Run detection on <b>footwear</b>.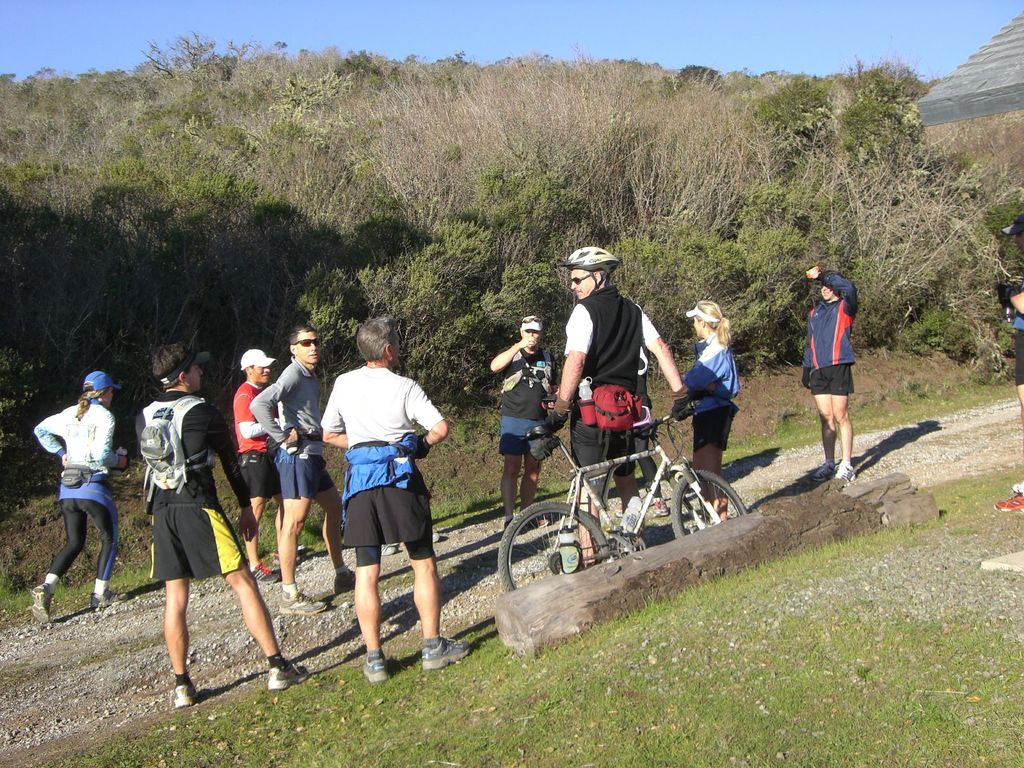
Result: bbox=(84, 590, 128, 610).
